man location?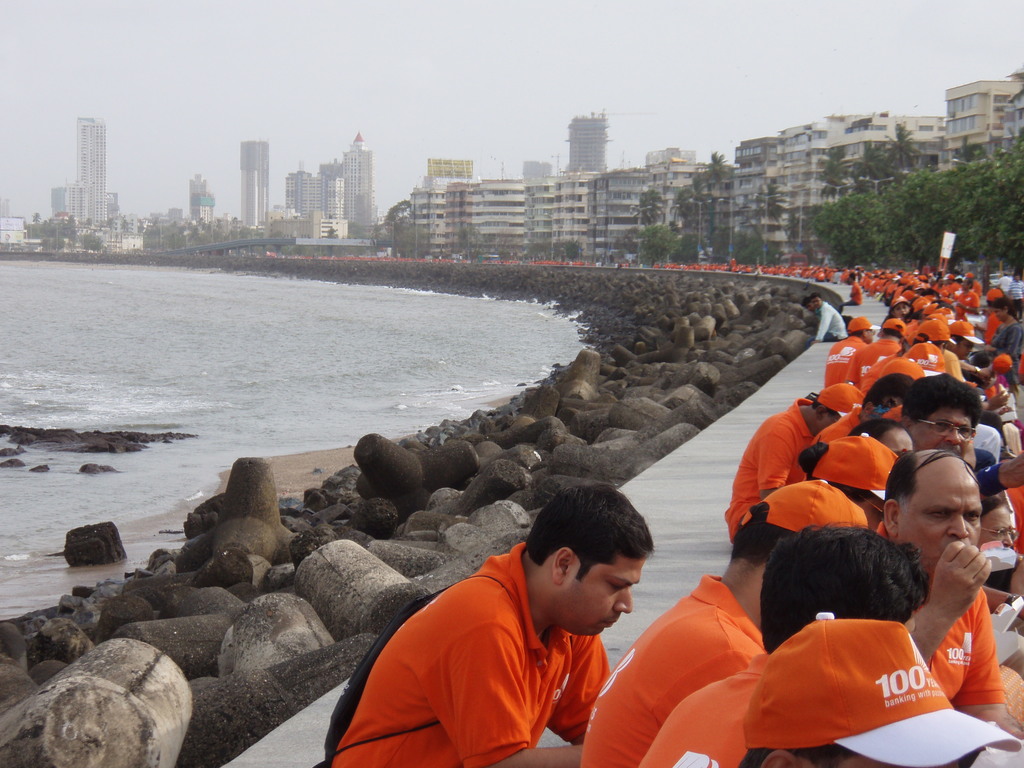
box(722, 377, 863, 533)
